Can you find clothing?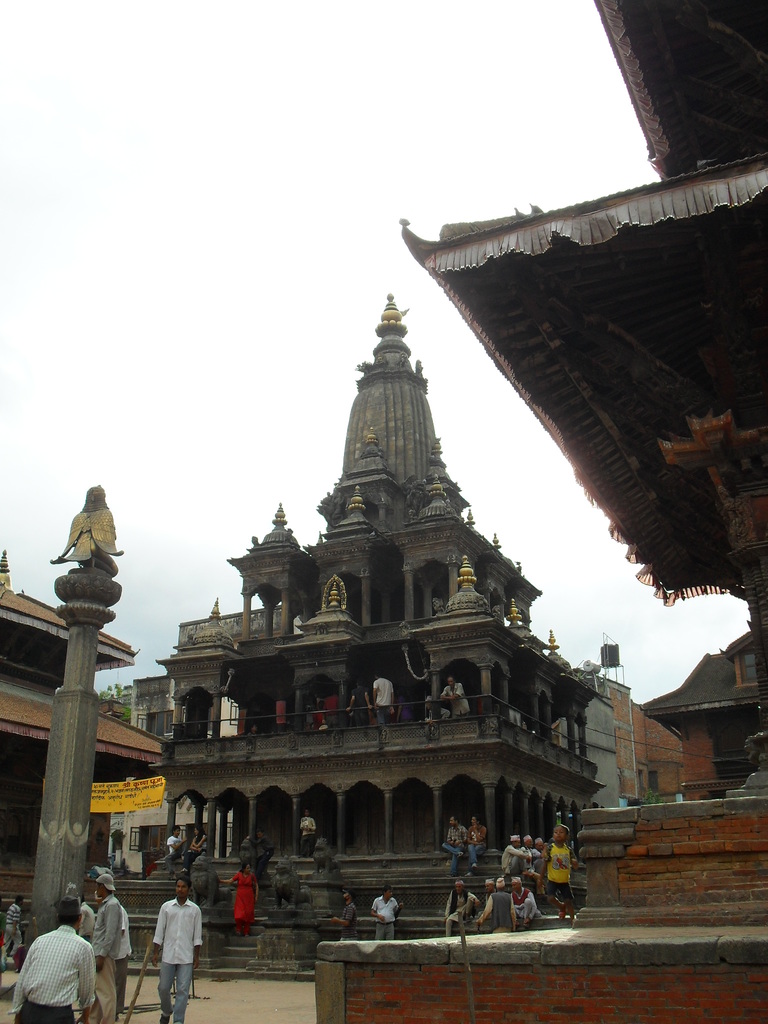
Yes, bounding box: rect(372, 673, 400, 734).
